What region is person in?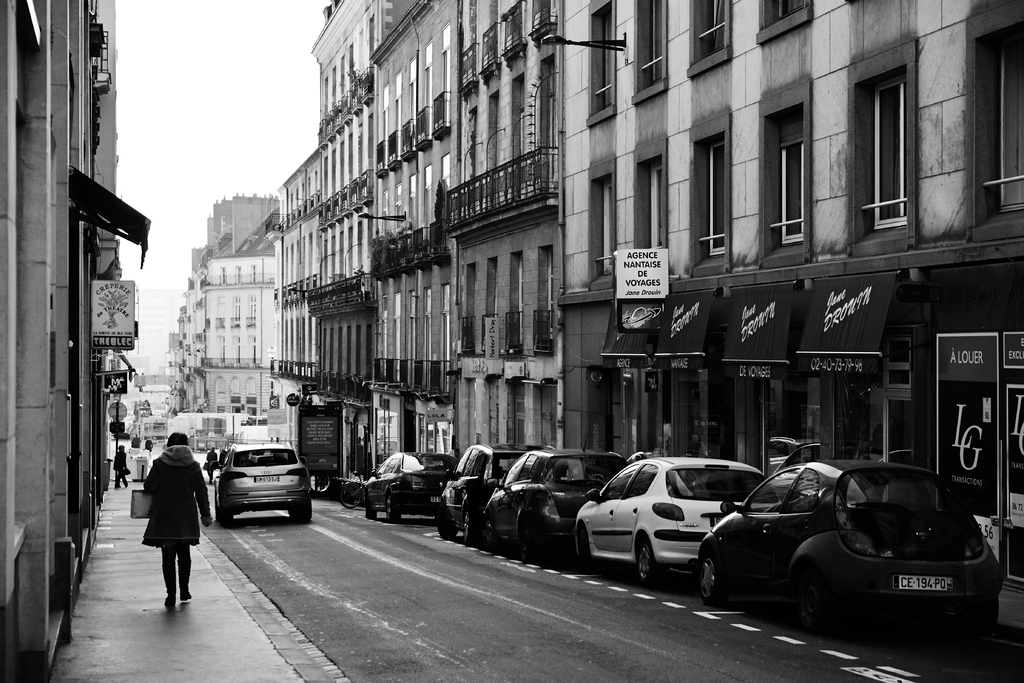
113:438:124:494.
